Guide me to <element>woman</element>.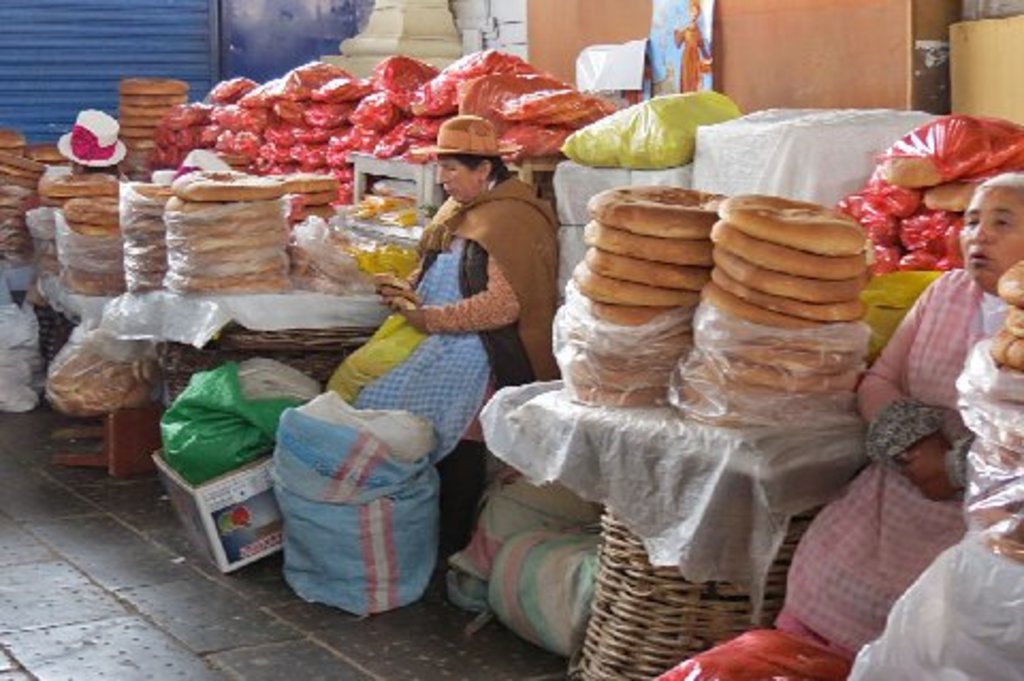
Guidance: crop(279, 137, 553, 602).
